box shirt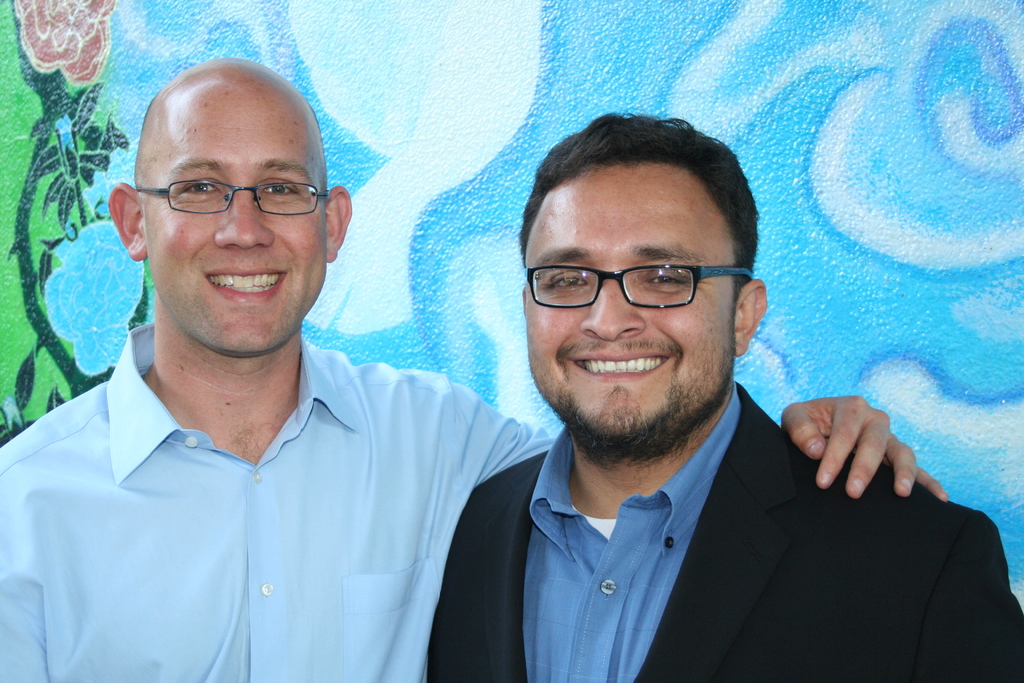
0:325:557:677
